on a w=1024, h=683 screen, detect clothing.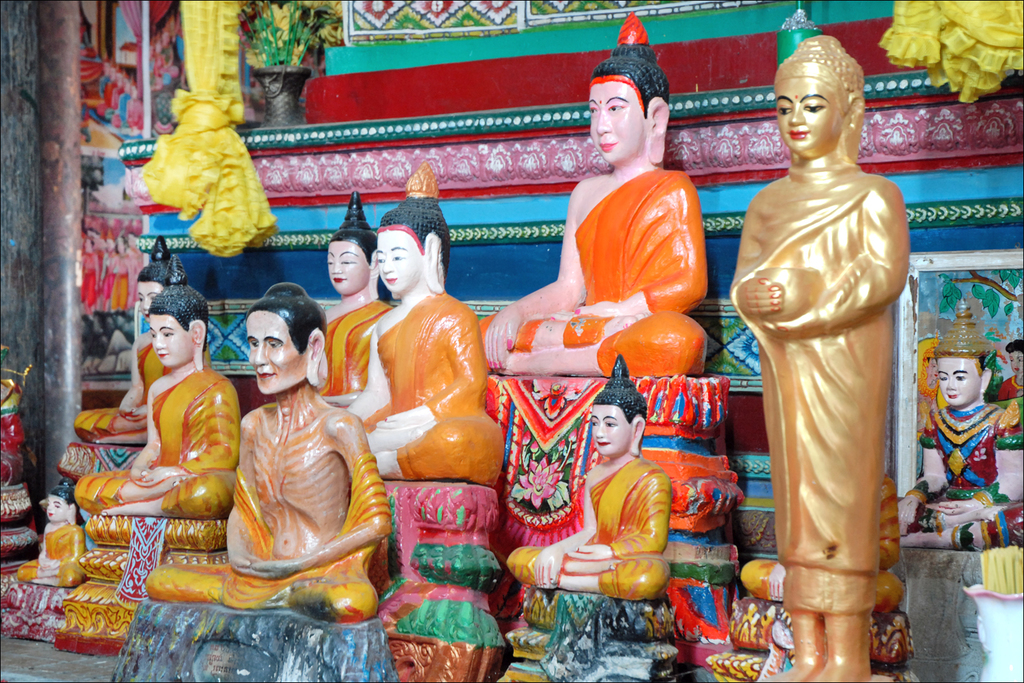
bbox=[146, 453, 397, 622].
